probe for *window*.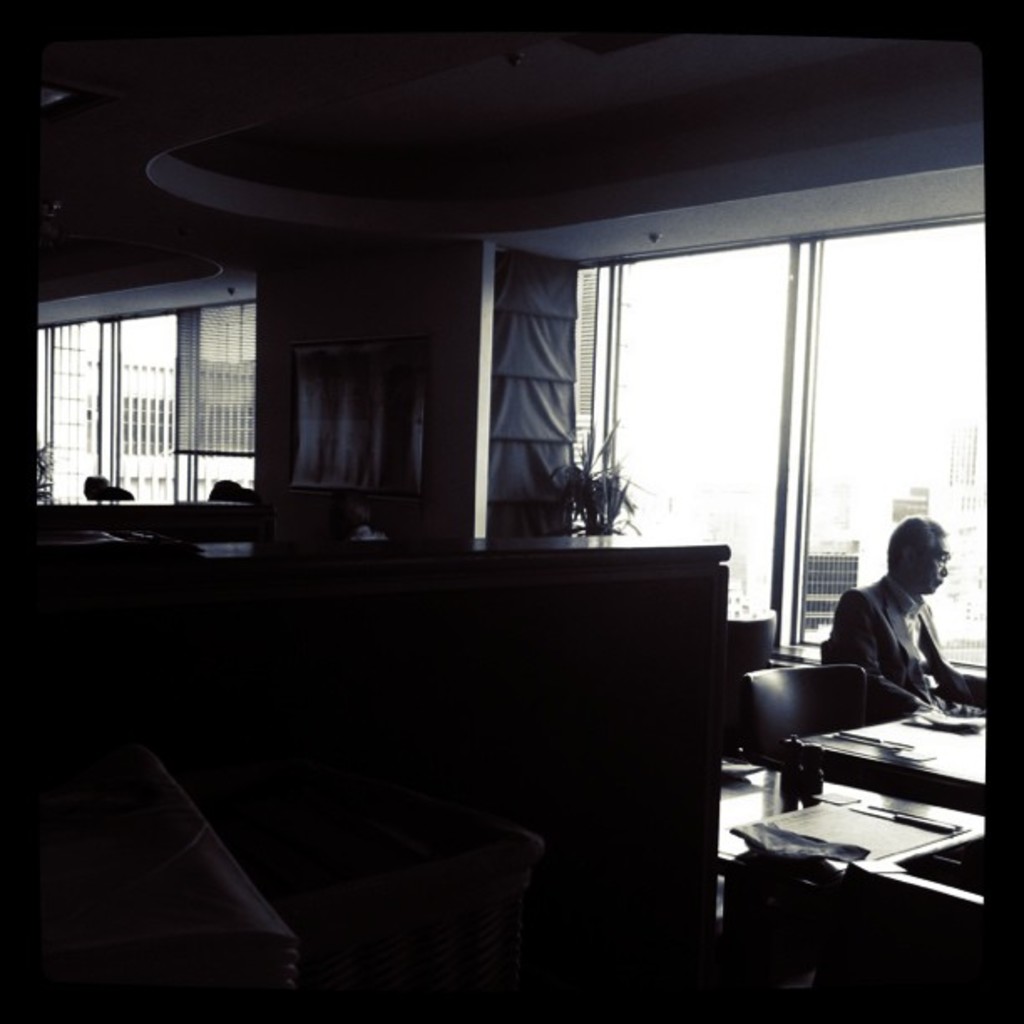
Probe result: <region>35, 263, 261, 505</region>.
